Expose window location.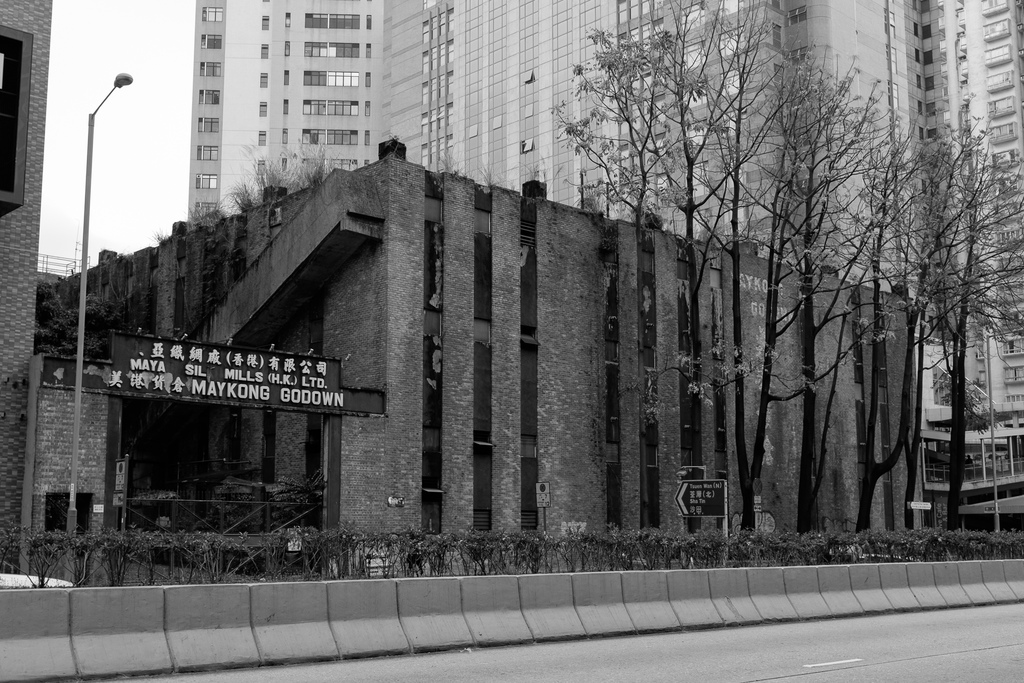
Exposed at box=[196, 113, 220, 132].
